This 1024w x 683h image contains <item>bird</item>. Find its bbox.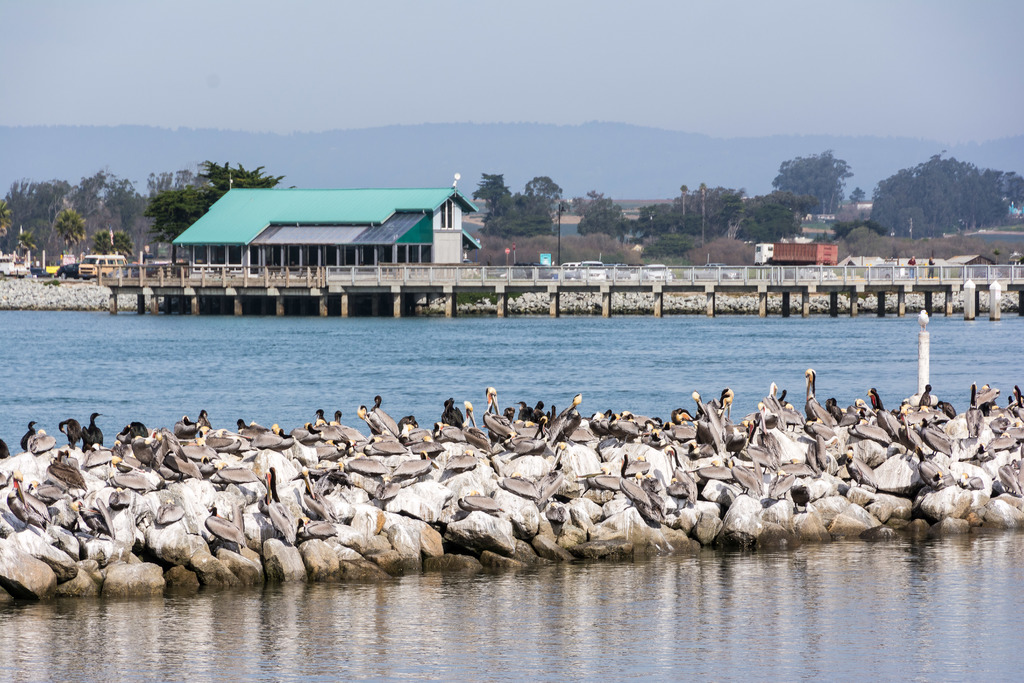
[x1=205, y1=507, x2=246, y2=555].
